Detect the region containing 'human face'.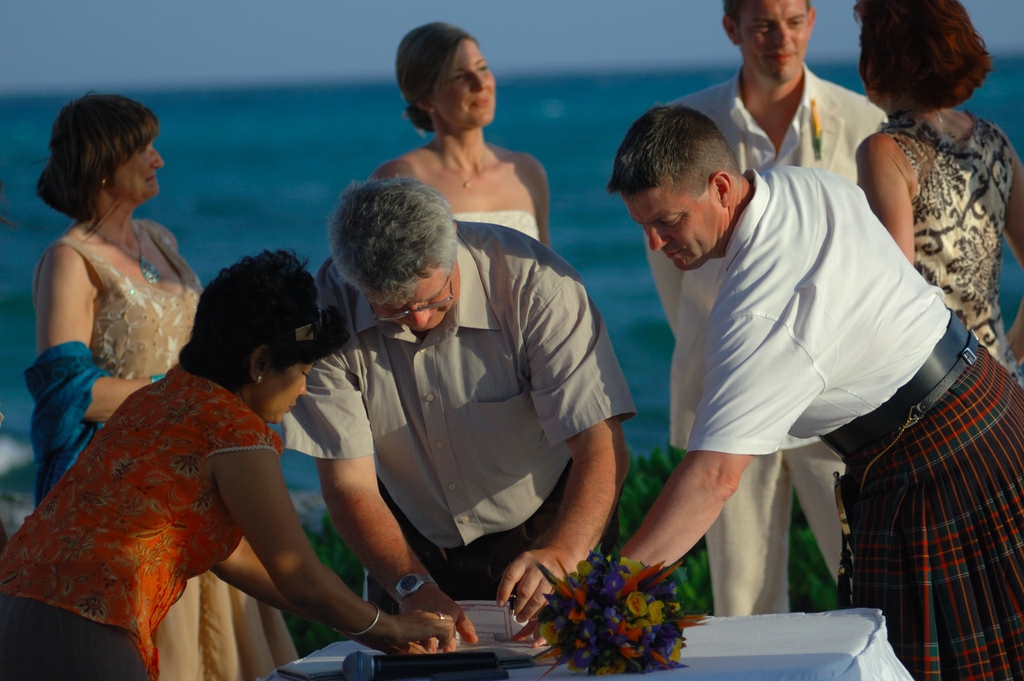
x1=740, y1=0, x2=810, y2=79.
